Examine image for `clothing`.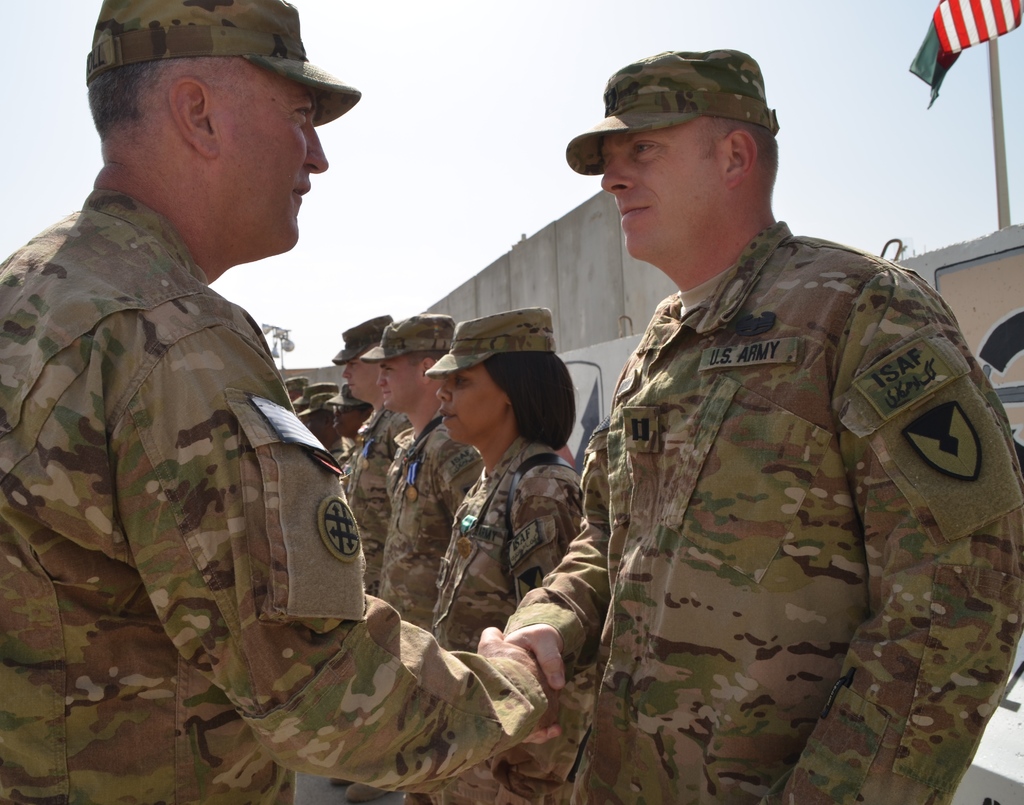
Examination result: left=381, top=430, right=492, bottom=801.
